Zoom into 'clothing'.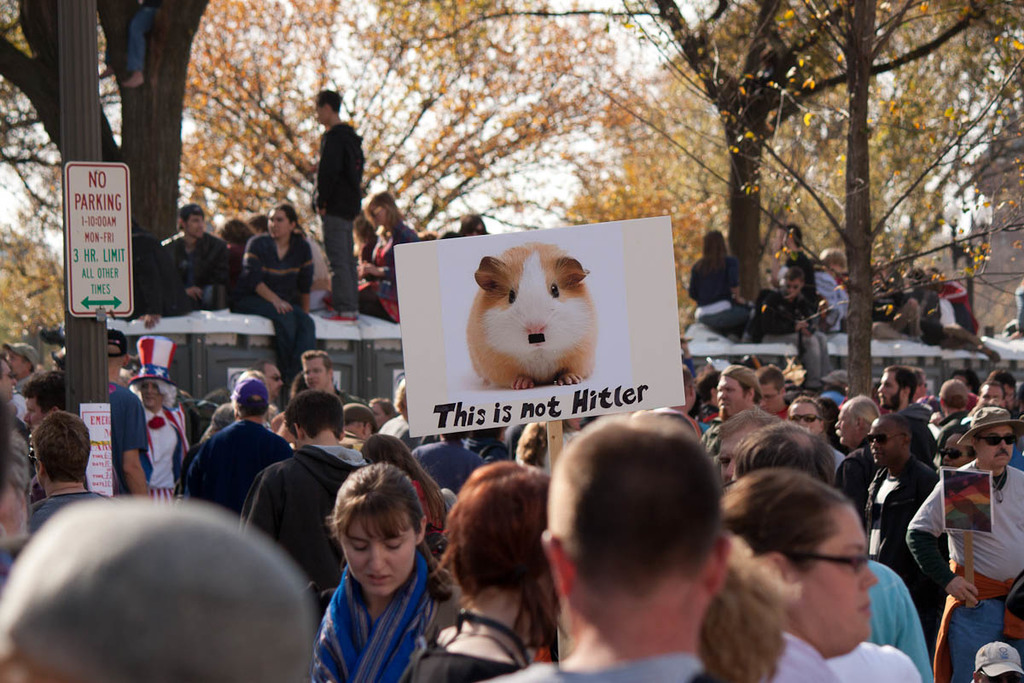
Zoom target: <box>689,253,749,336</box>.
